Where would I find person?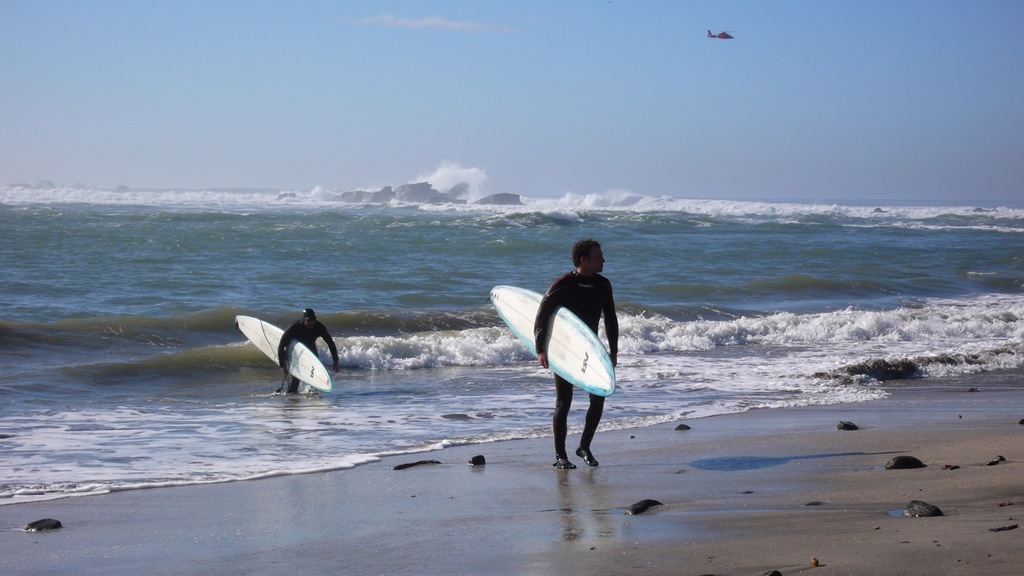
At <region>279, 299, 342, 398</region>.
